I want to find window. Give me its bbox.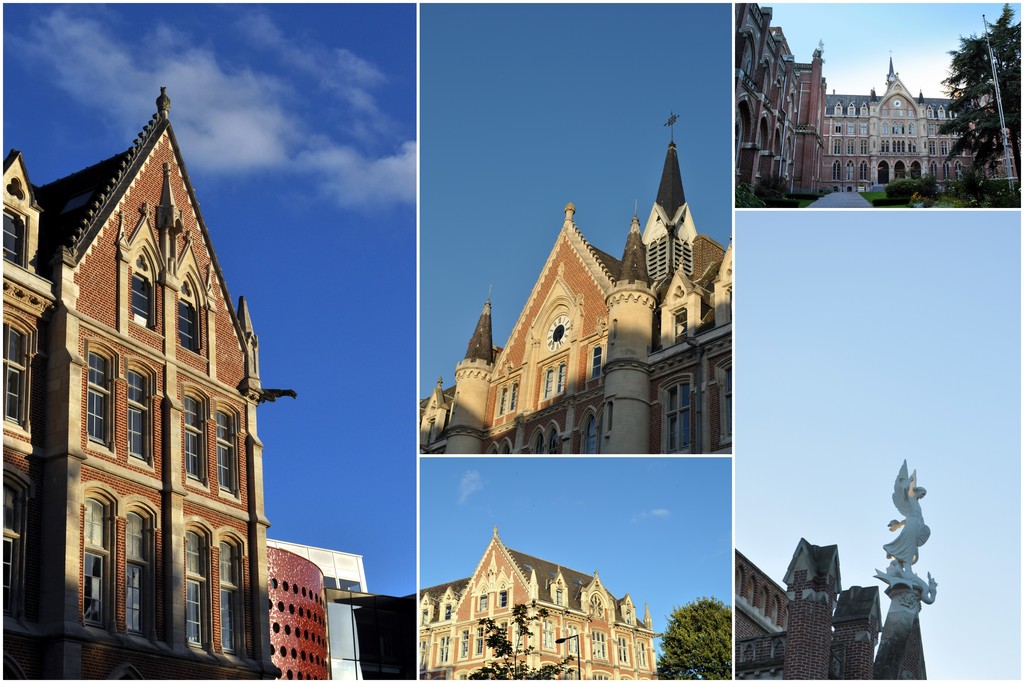
box(495, 379, 518, 422).
